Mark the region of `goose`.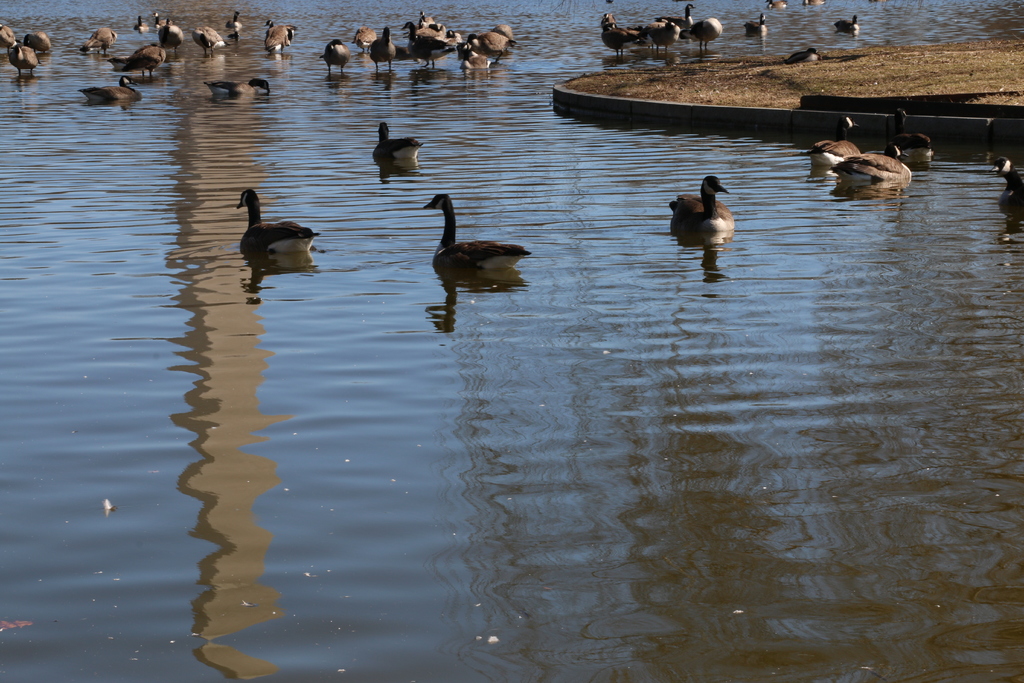
Region: (824, 133, 905, 193).
